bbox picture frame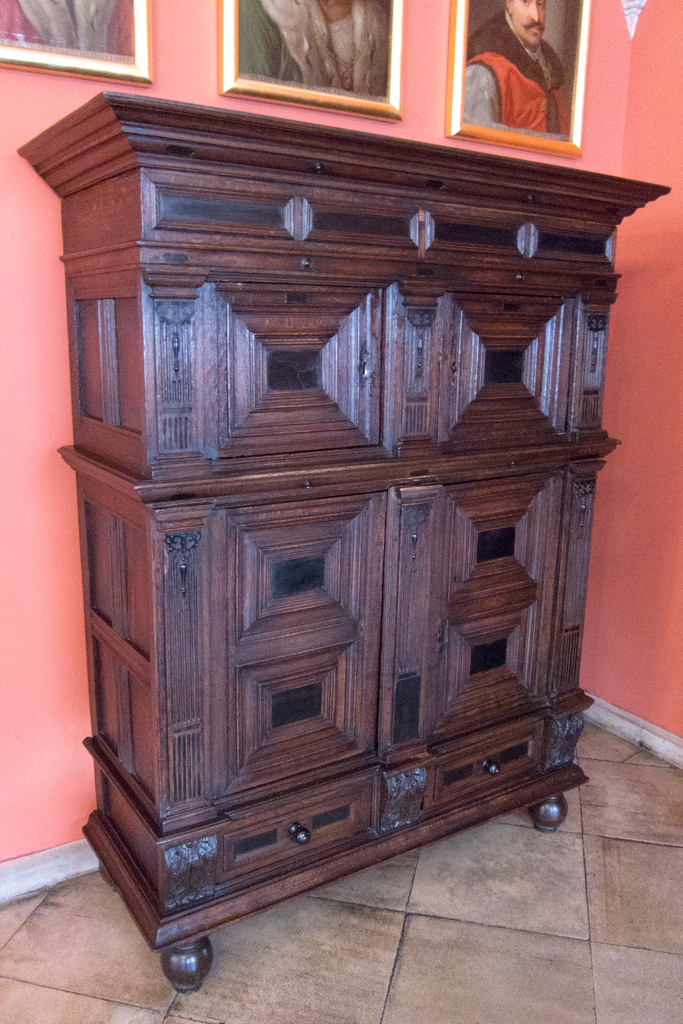
select_region(0, 0, 160, 83)
